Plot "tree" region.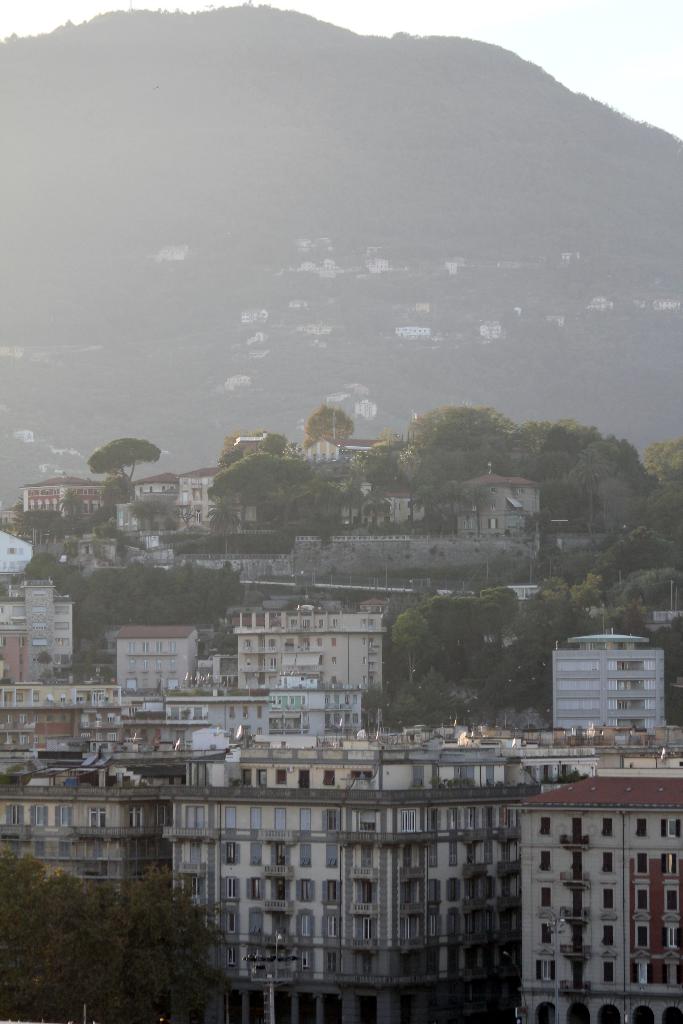
Plotted at locate(392, 383, 552, 489).
